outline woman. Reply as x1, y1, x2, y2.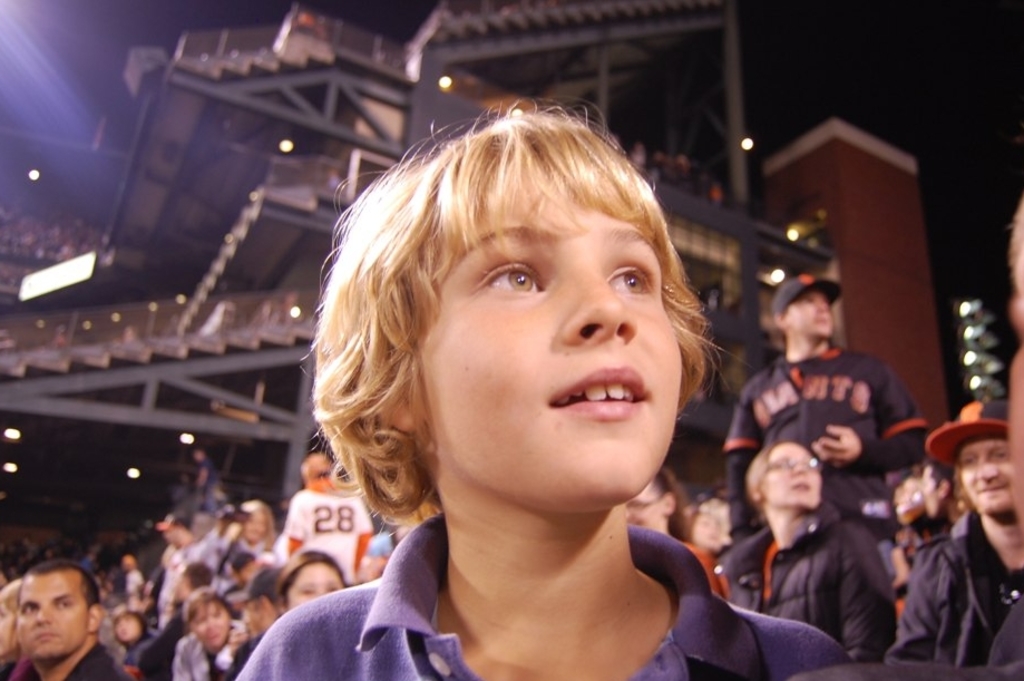
108, 602, 154, 669.
